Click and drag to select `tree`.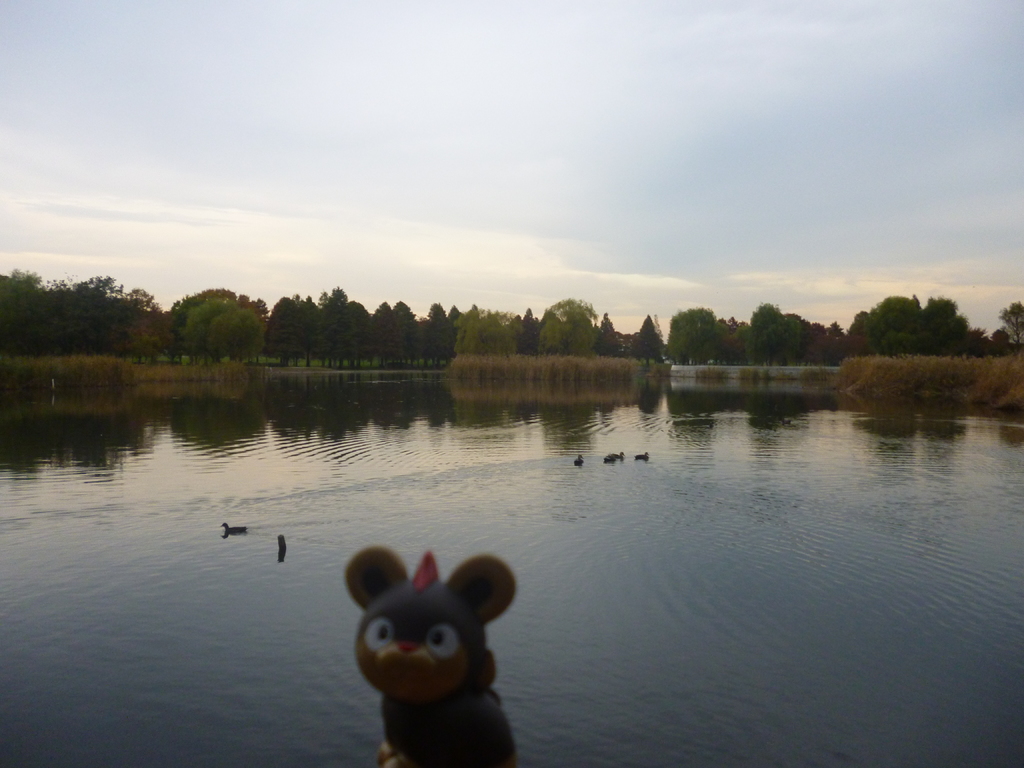
Selection: left=270, top=296, right=307, bottom=360.
